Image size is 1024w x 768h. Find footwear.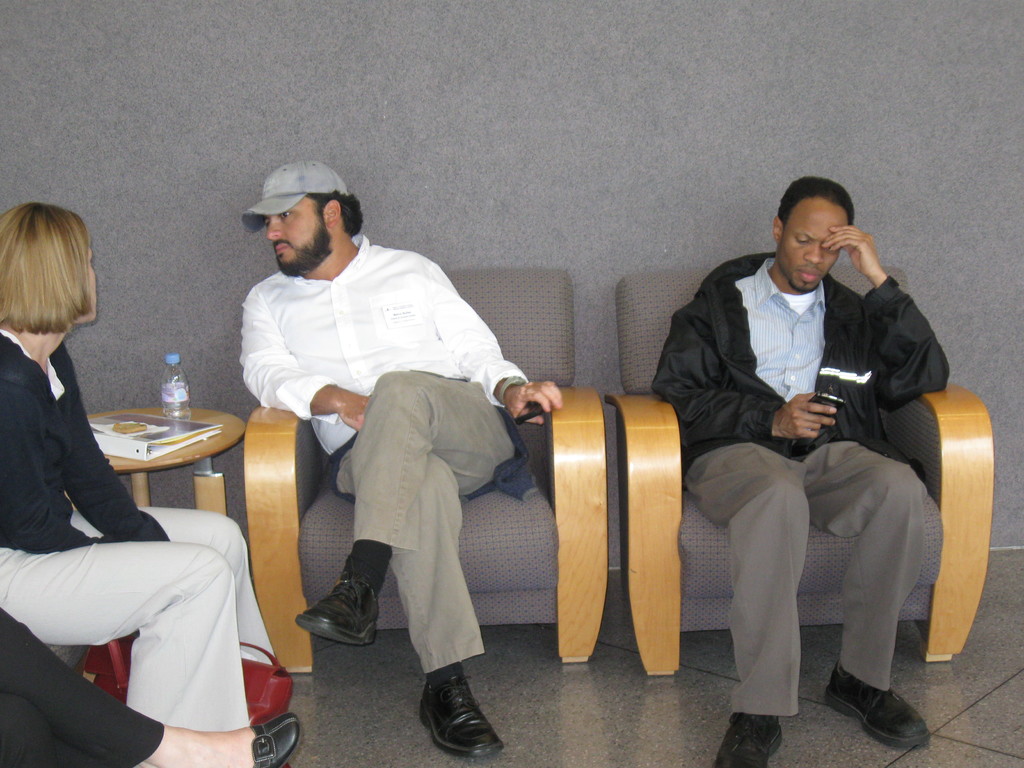
rect(250, 713, 299, 767).
